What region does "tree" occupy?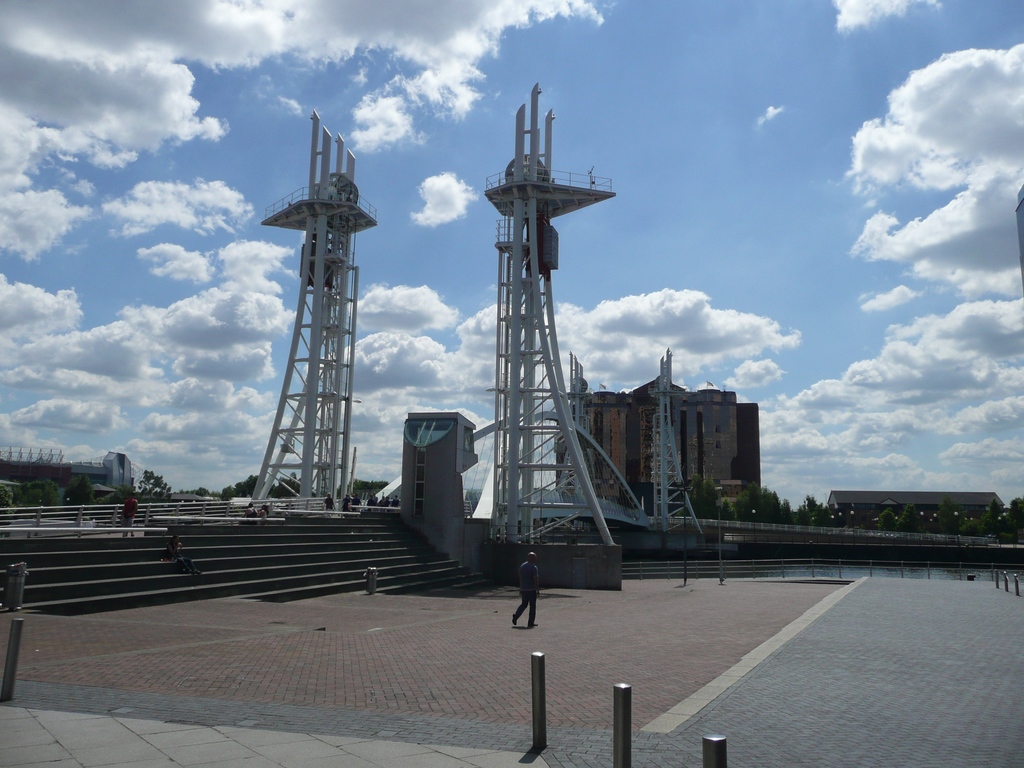
locate(131, 466, 164, 506).
